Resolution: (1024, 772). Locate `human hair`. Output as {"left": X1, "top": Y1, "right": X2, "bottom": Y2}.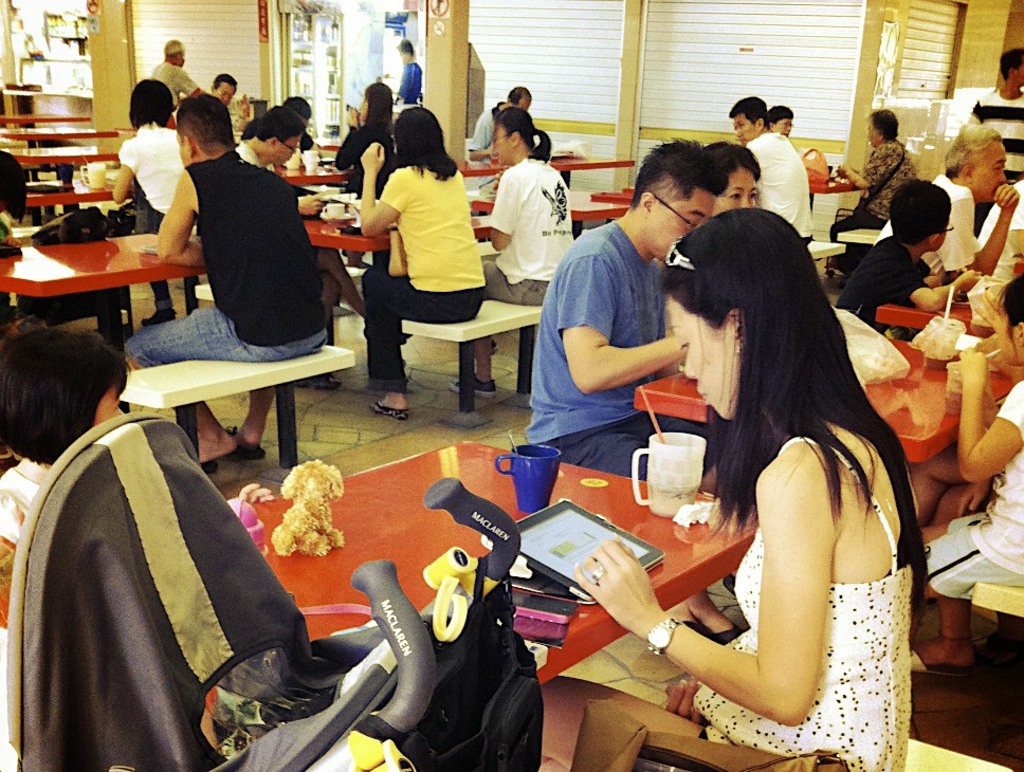
{"left": 394, "top": 108, "right": 458, "bottom": 177}.
